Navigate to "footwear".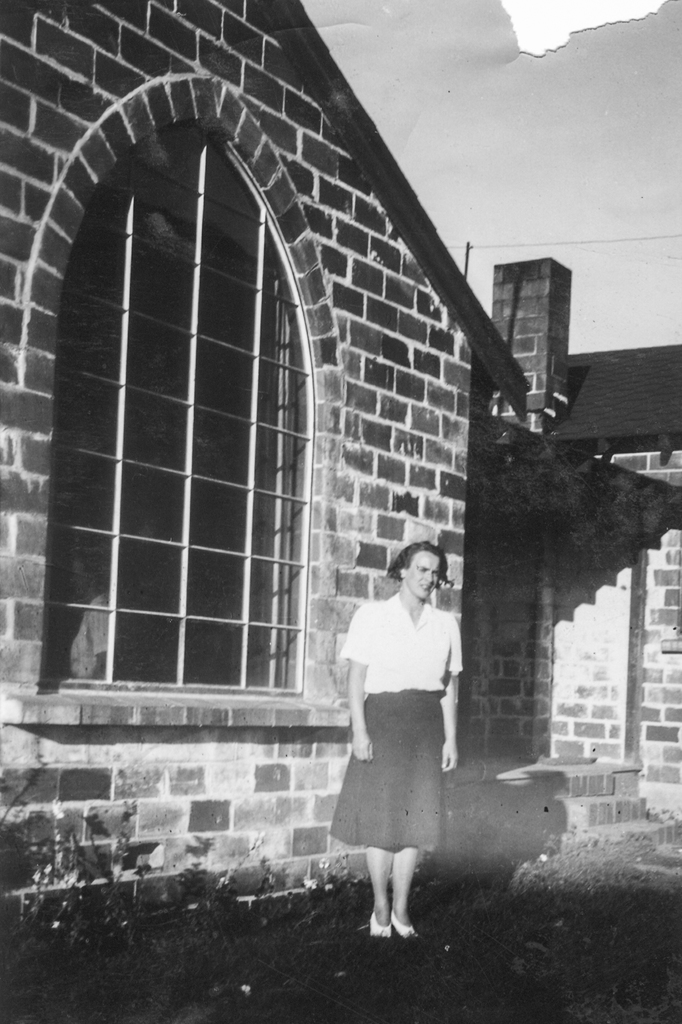
Navigation target: (367, 907, 390, 938).
